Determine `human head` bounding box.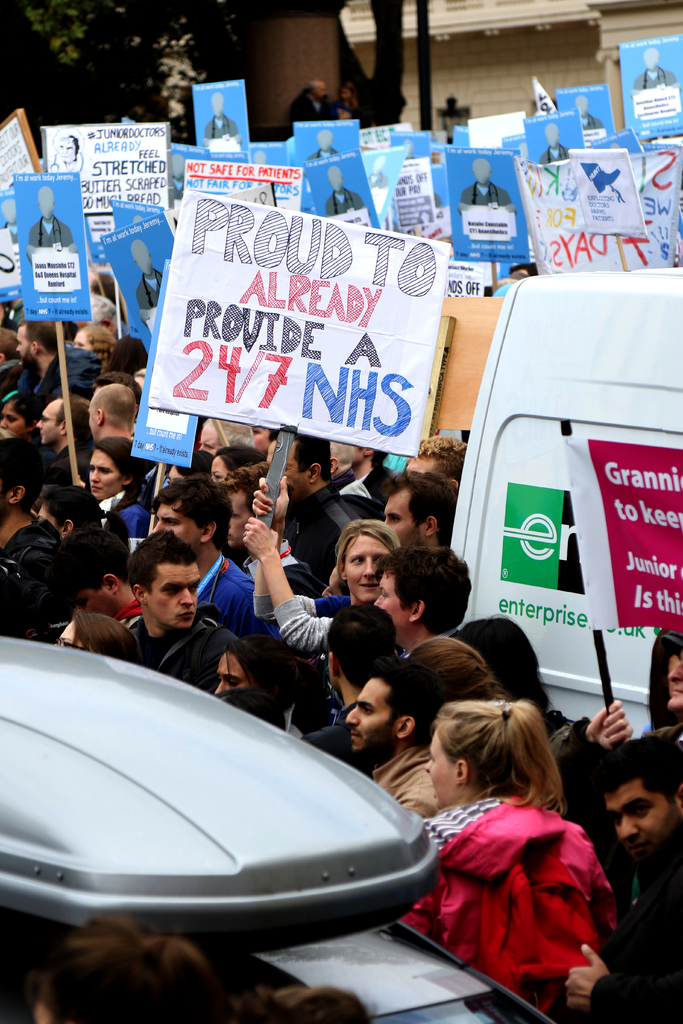
Determined: 129/237/152/275.
